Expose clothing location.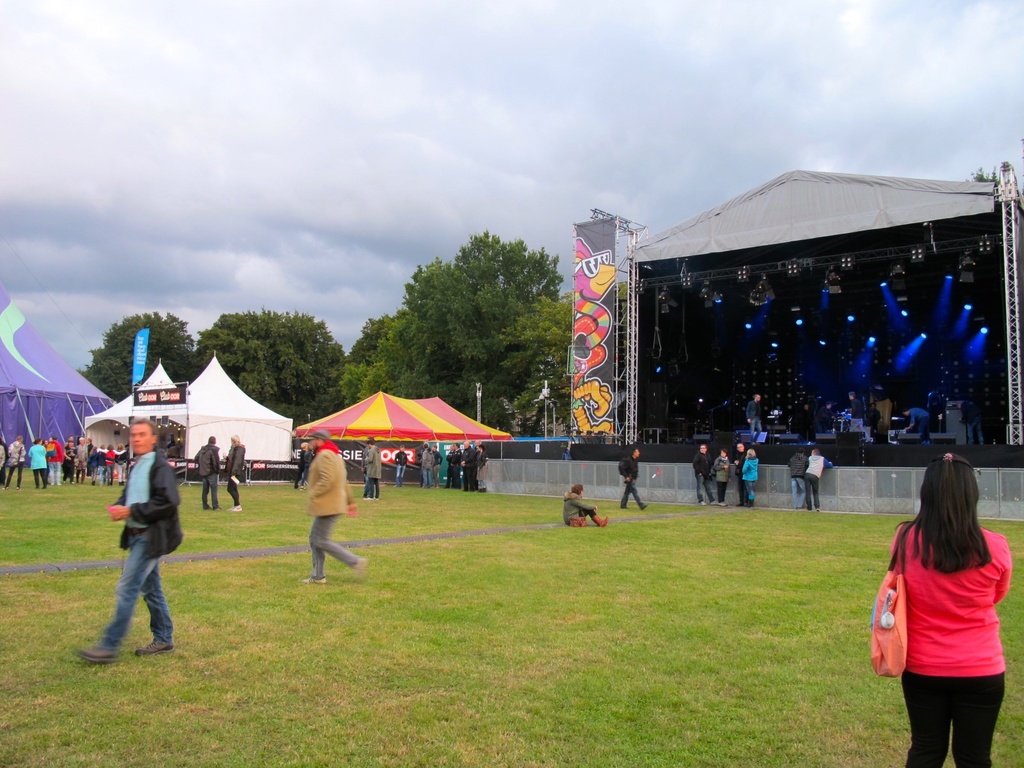
Exposed at 747/400/764/445.
